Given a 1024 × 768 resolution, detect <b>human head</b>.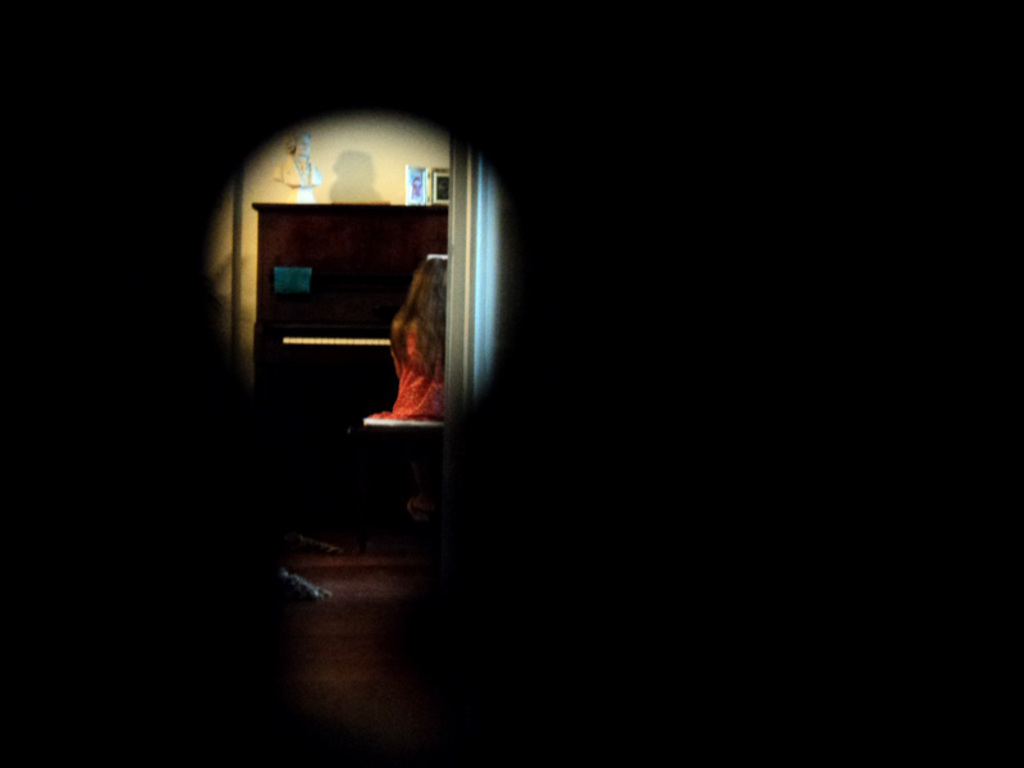
bbox=(392, 256, 449, 379).
